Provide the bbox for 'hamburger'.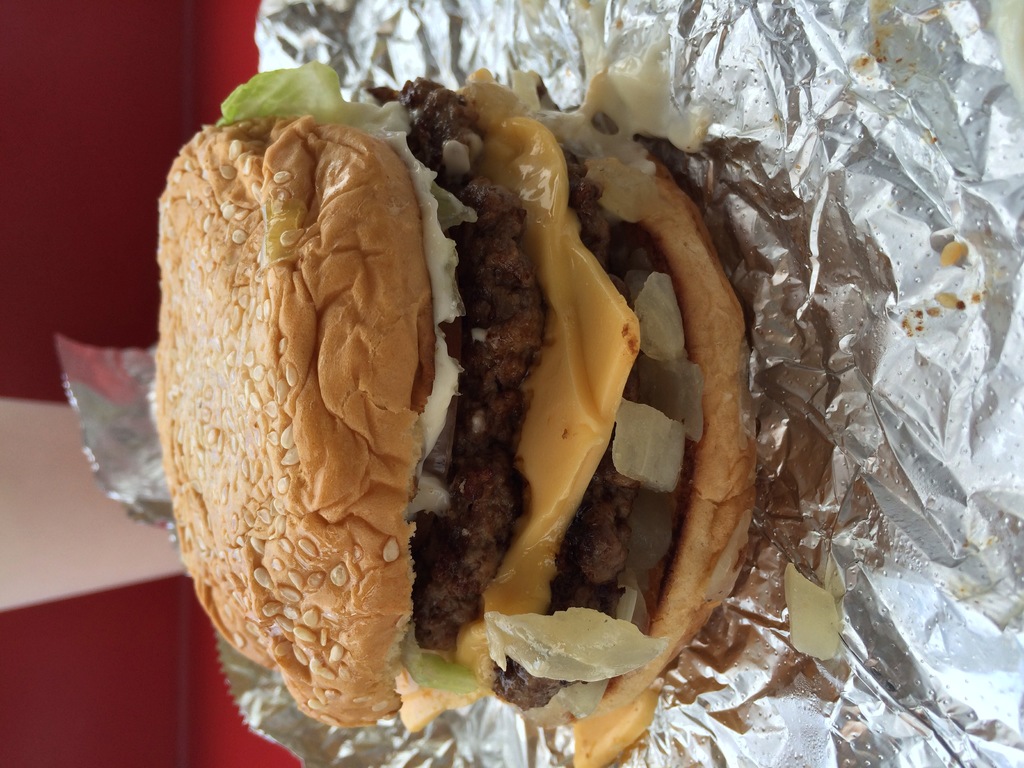
[153, 61, 752, 767].
